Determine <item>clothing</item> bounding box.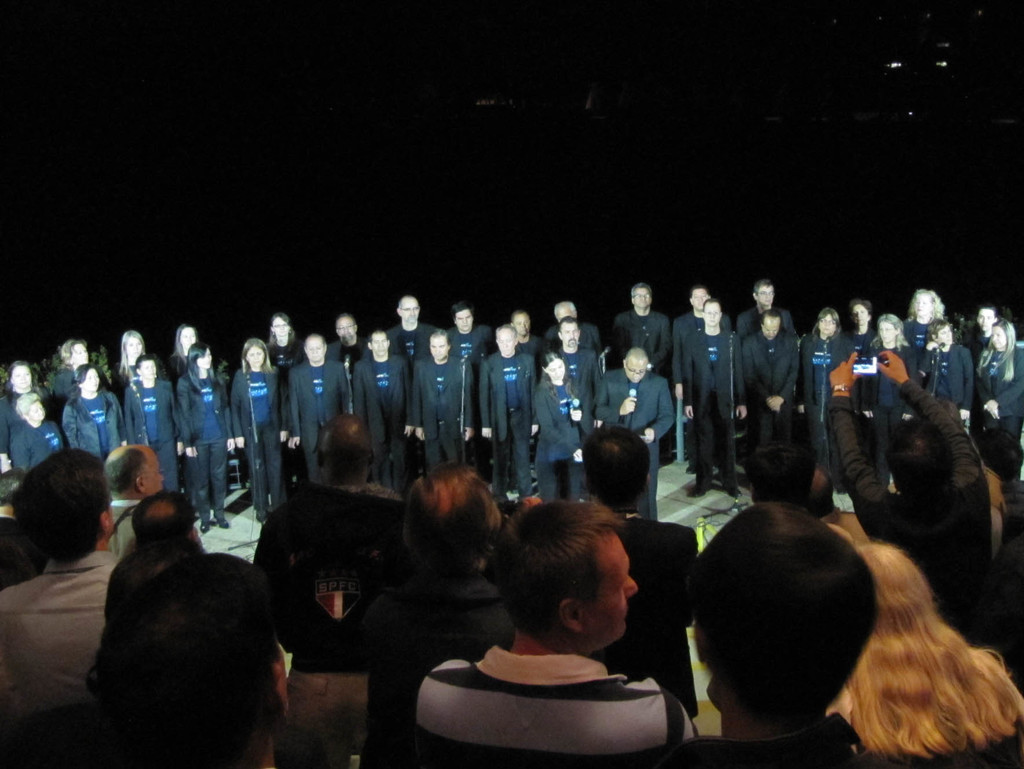
Determined: l=734, t=306, r=803, b=342.
